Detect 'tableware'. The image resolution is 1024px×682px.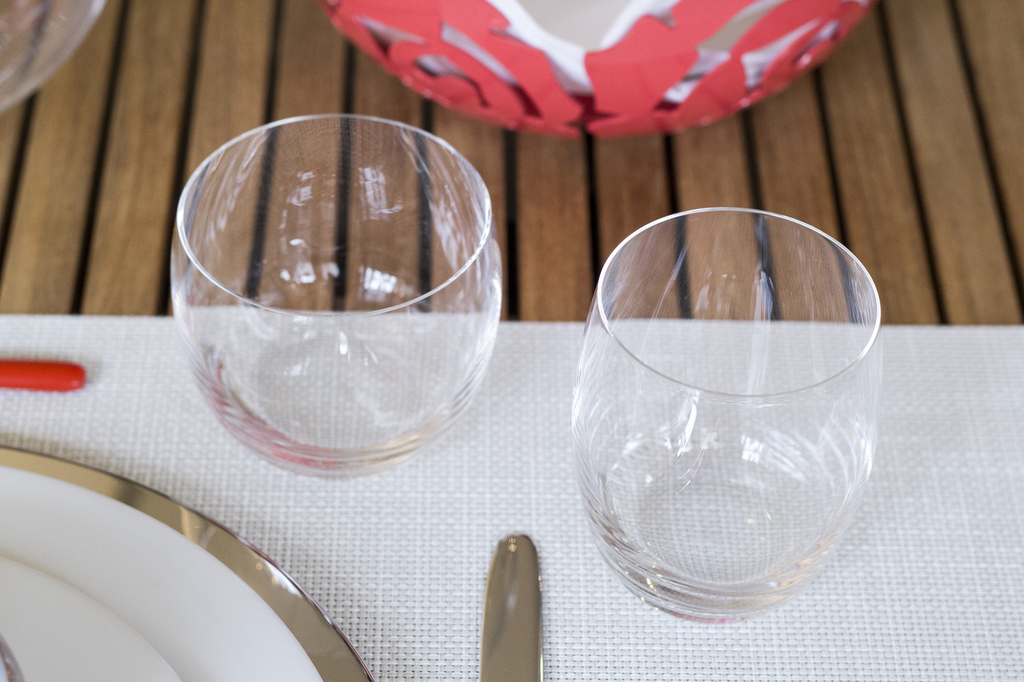
(left=320, top=0, right=876, bottom=139).
